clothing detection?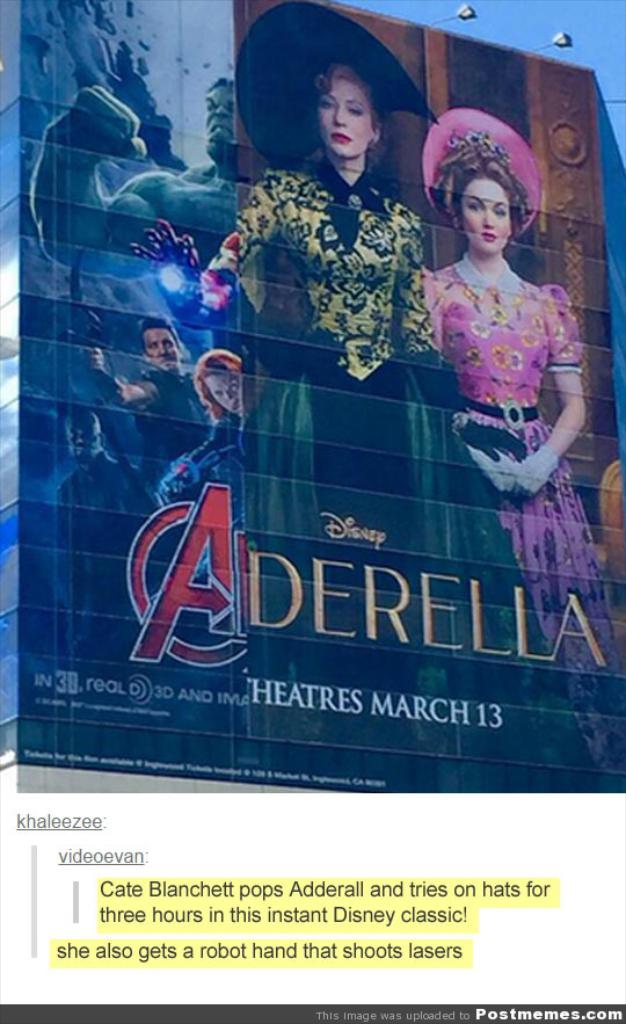
box=[52, 449, 210, 664]
